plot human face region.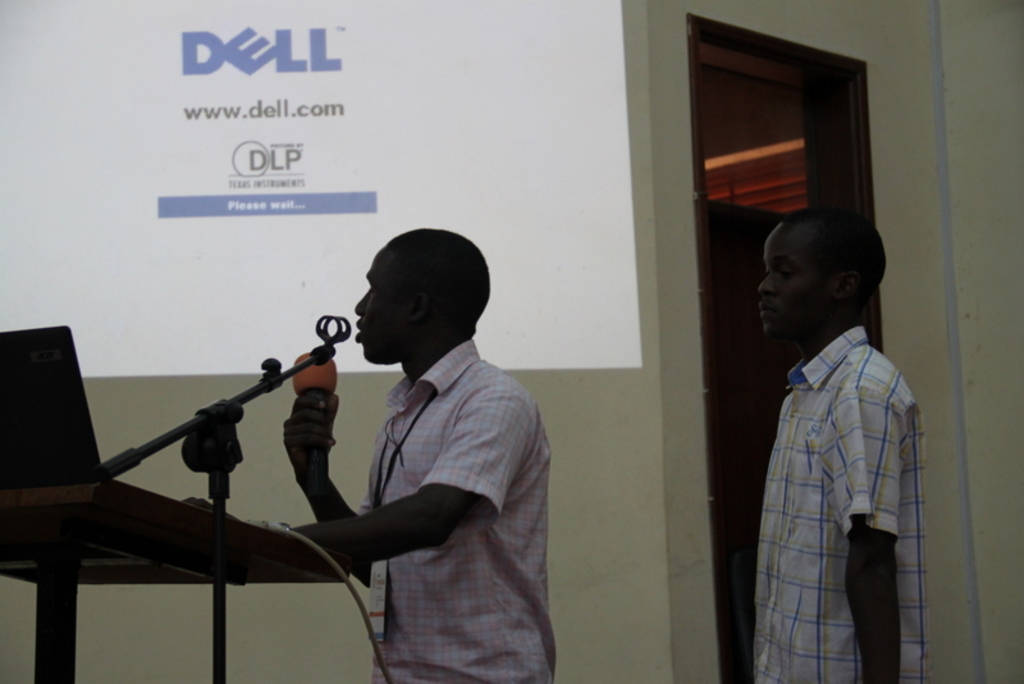
Plotted at <region>352, 255, 419, 368</region>.
